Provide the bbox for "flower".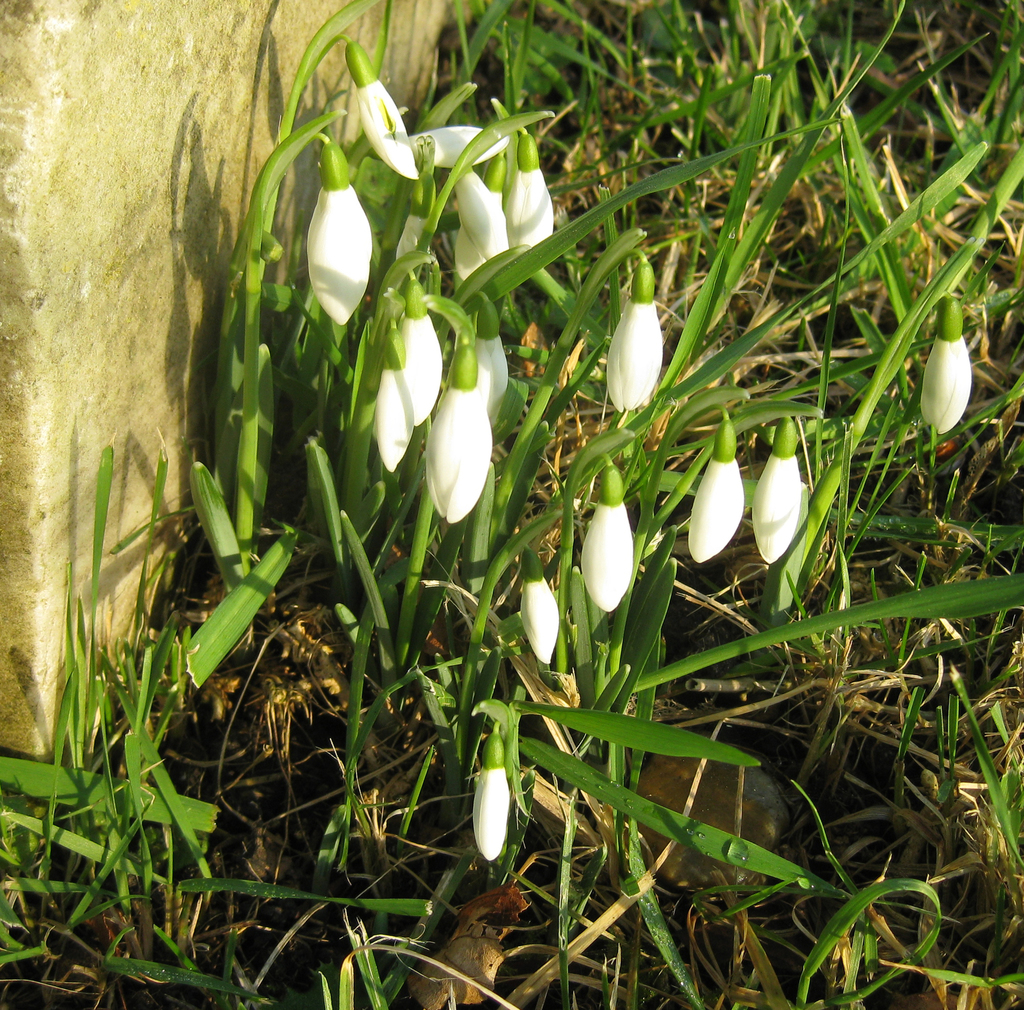
box=[470, 333, 515, 432].
